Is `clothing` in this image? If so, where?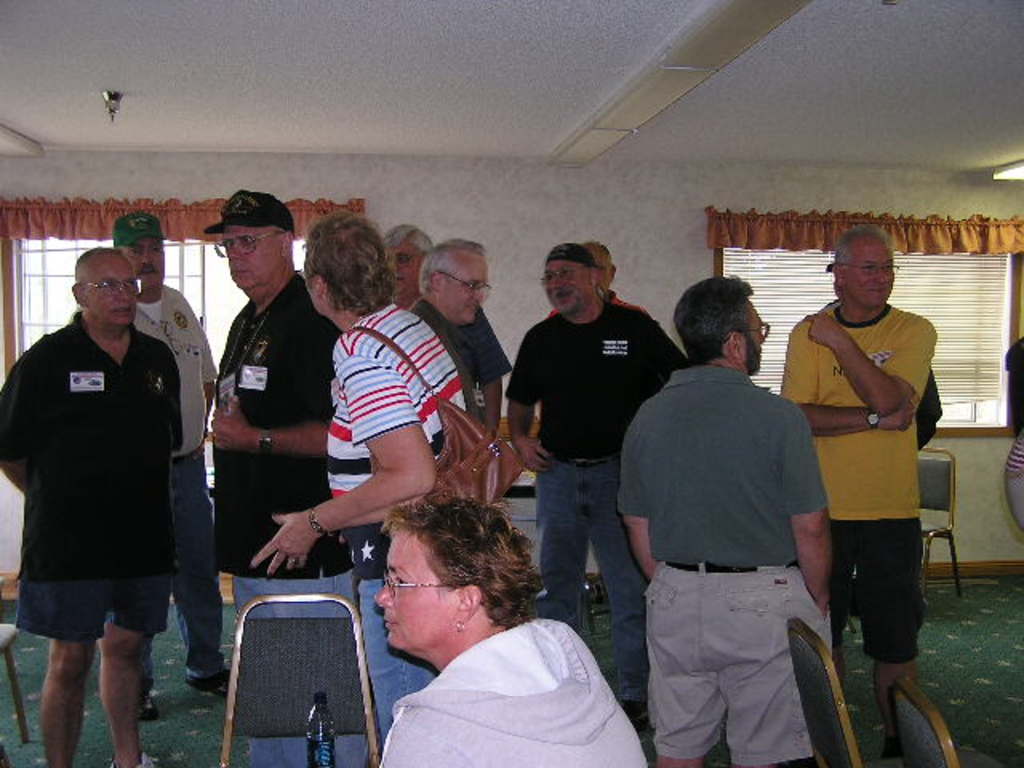
Yes, at left=206, top=269, right=355, bottom=766.
